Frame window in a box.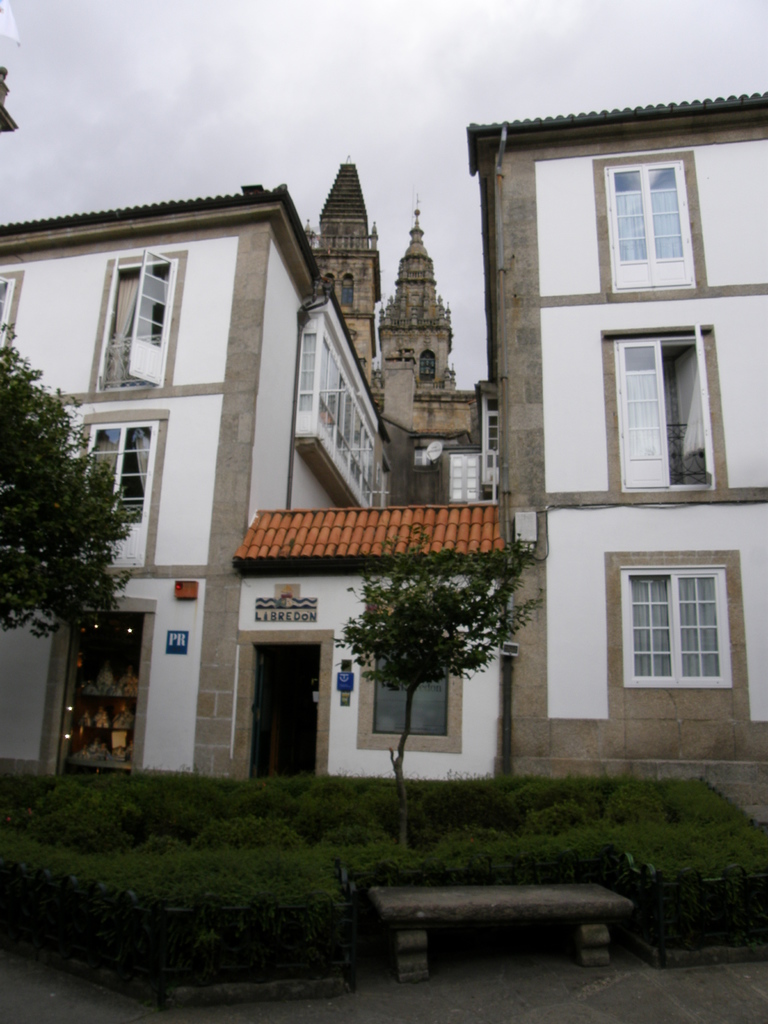
{"x1": 85, "y1": 246, "x2": 174, "y2": 393}.
